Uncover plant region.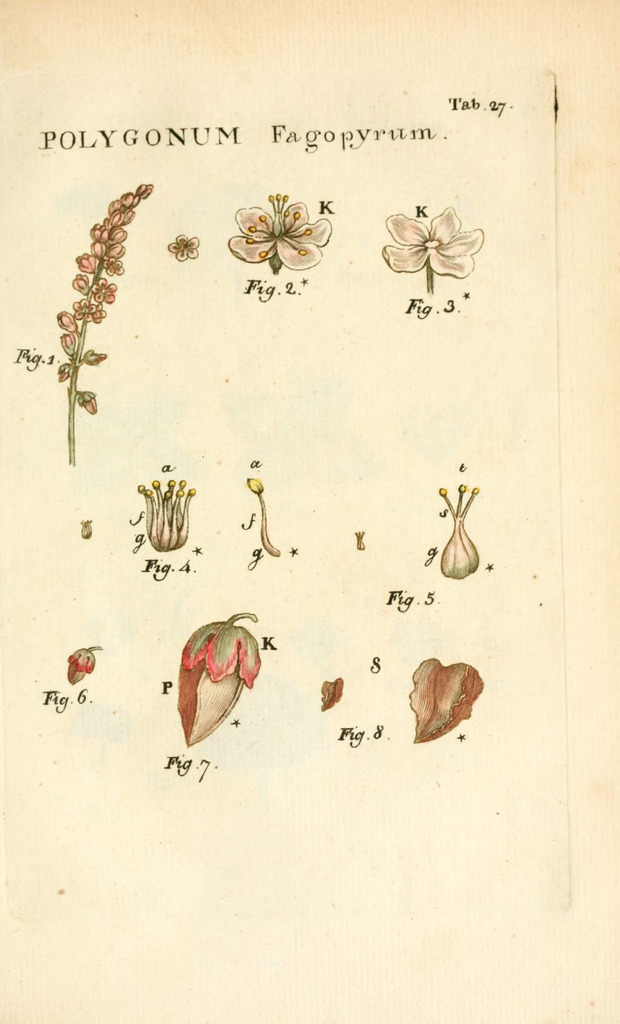
Uncovered: bbox=[132, 475, 195, 557].
